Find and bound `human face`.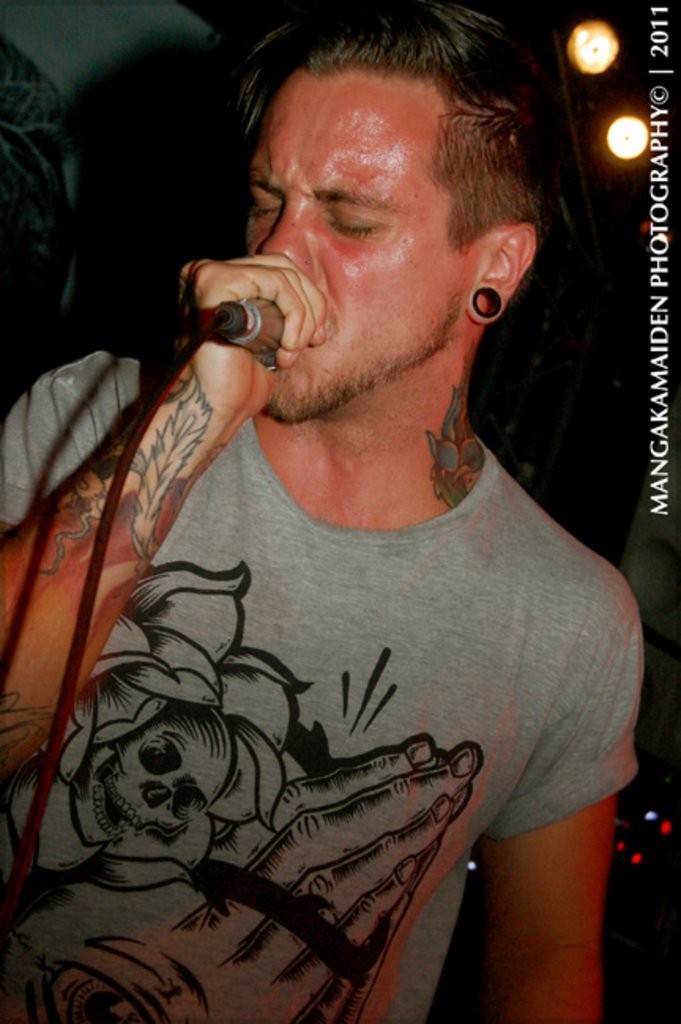
Bound: {"x1": 240, "y1": 80, "x2": 459, "y2": 419}.
